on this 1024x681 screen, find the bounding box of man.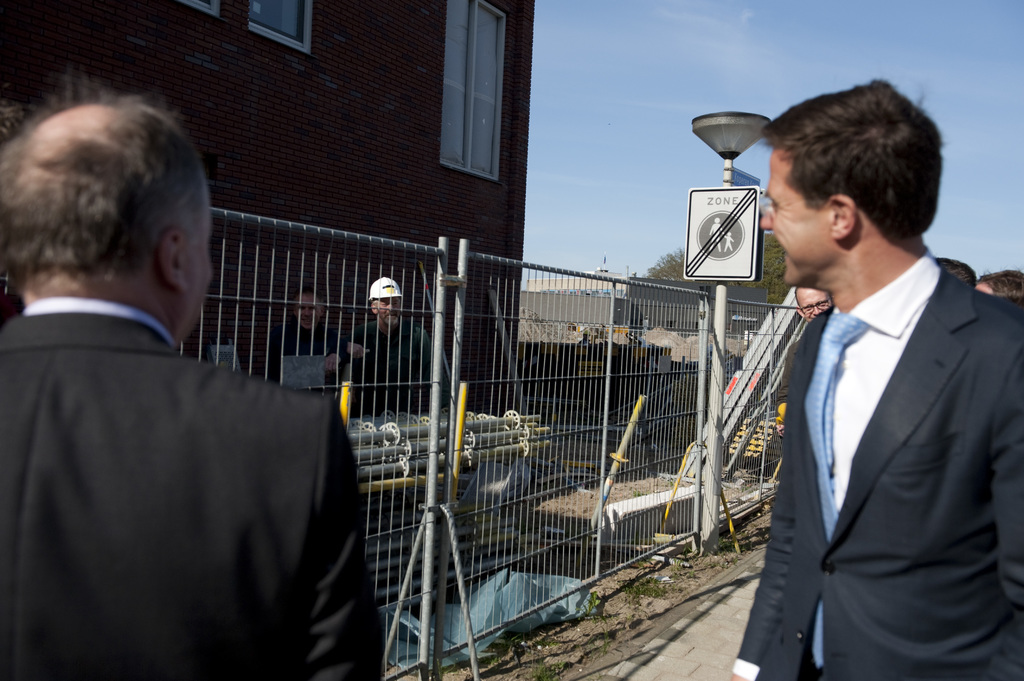
Bounding box: l=279, t=289, r=344, b=392.
